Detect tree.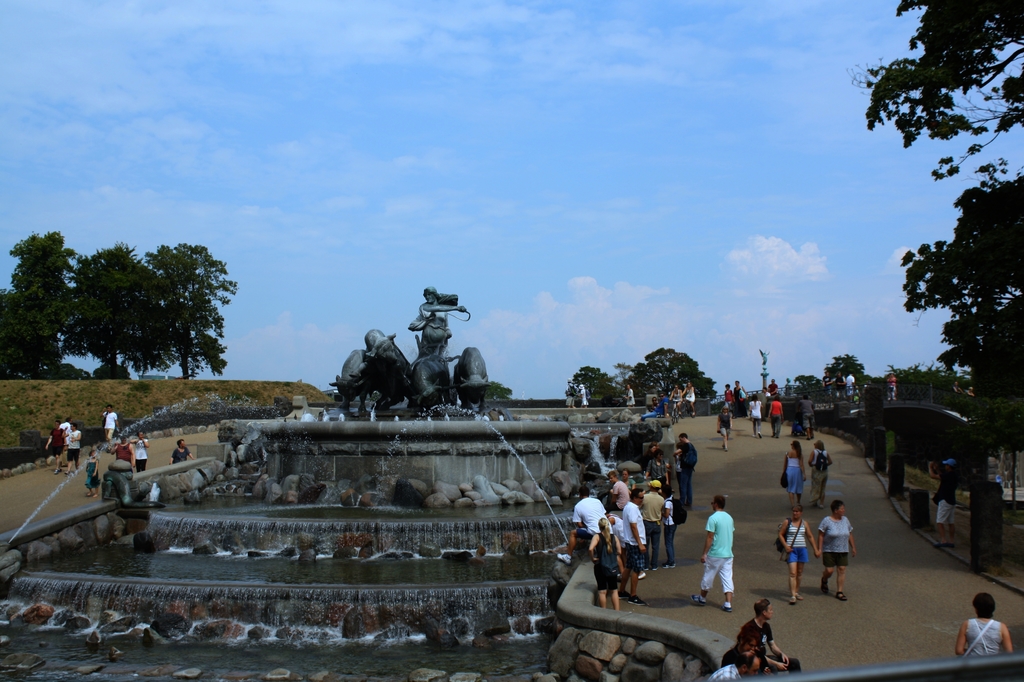
Detected at 0:279:36:386.
